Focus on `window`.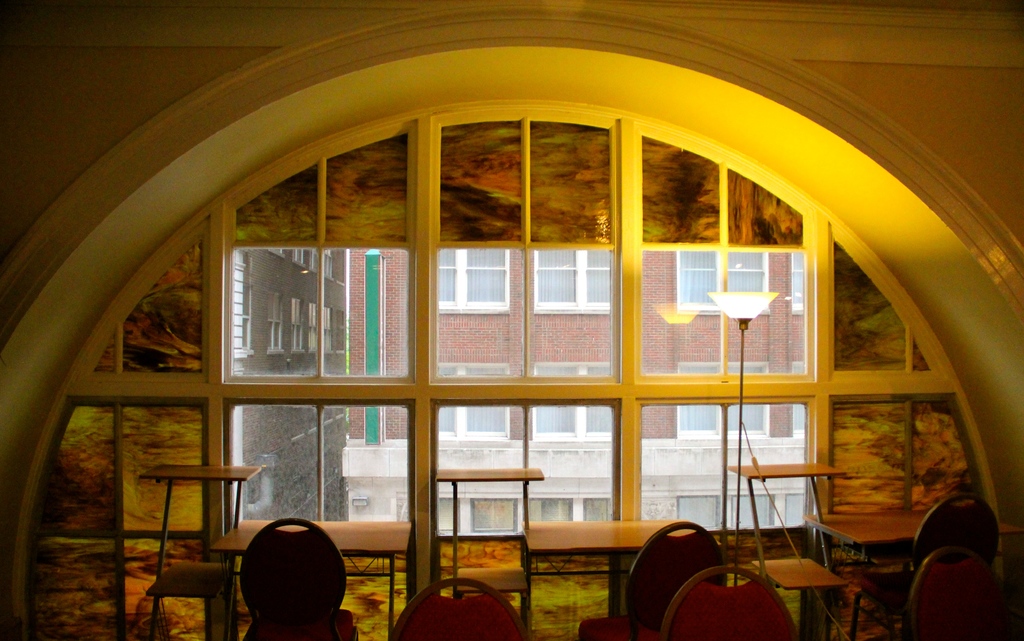
Focused at box(437, 244, 503, 302).
